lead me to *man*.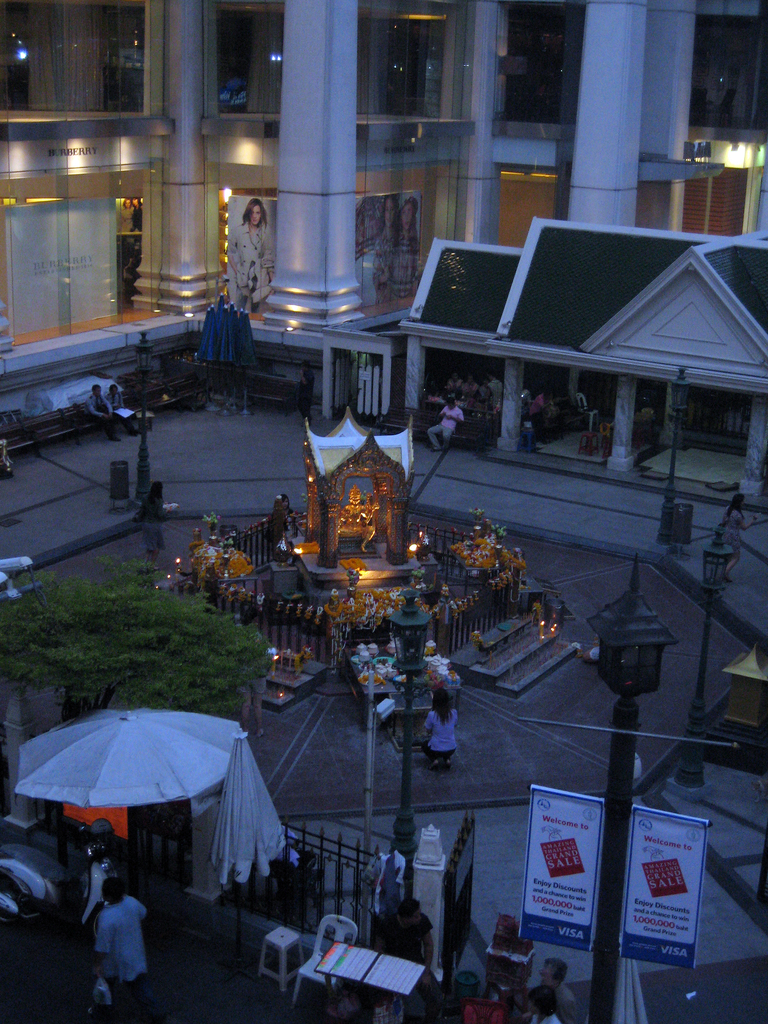
Lead to [88,381,137,444].
